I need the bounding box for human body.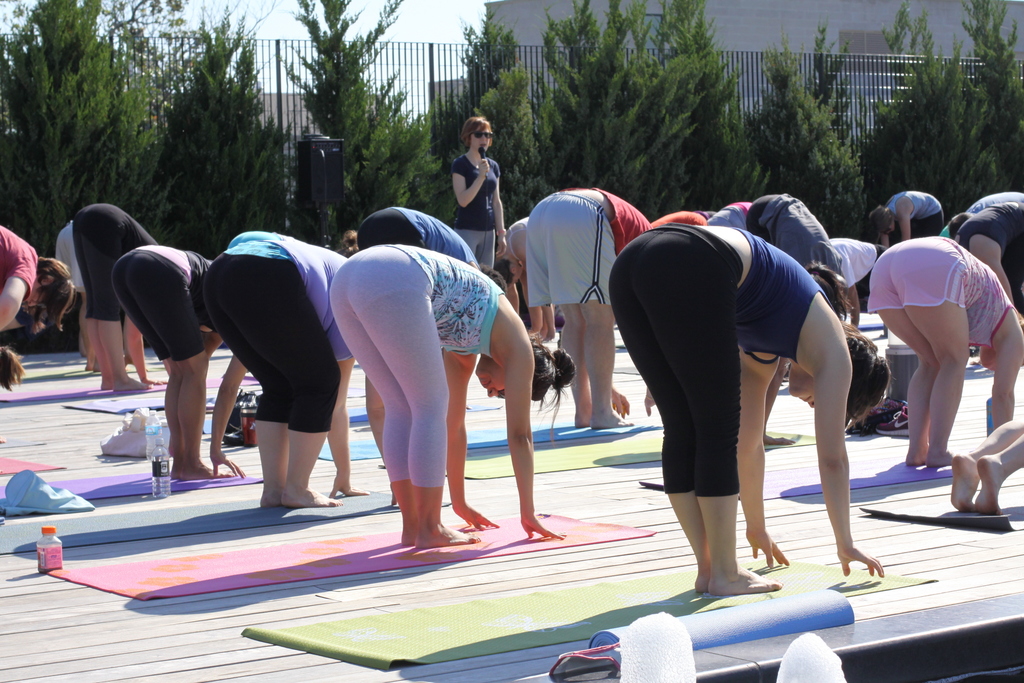
Here it is: <bbox>110, 244, 260, 485</bbox>.
